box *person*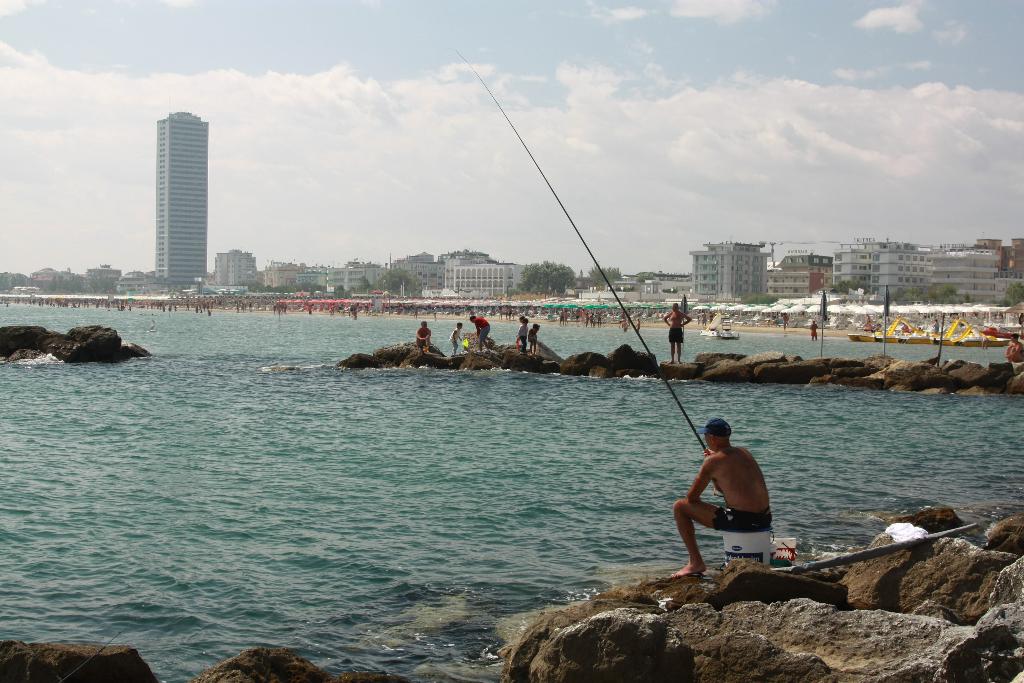
detection(665, 304, 691, 365)
